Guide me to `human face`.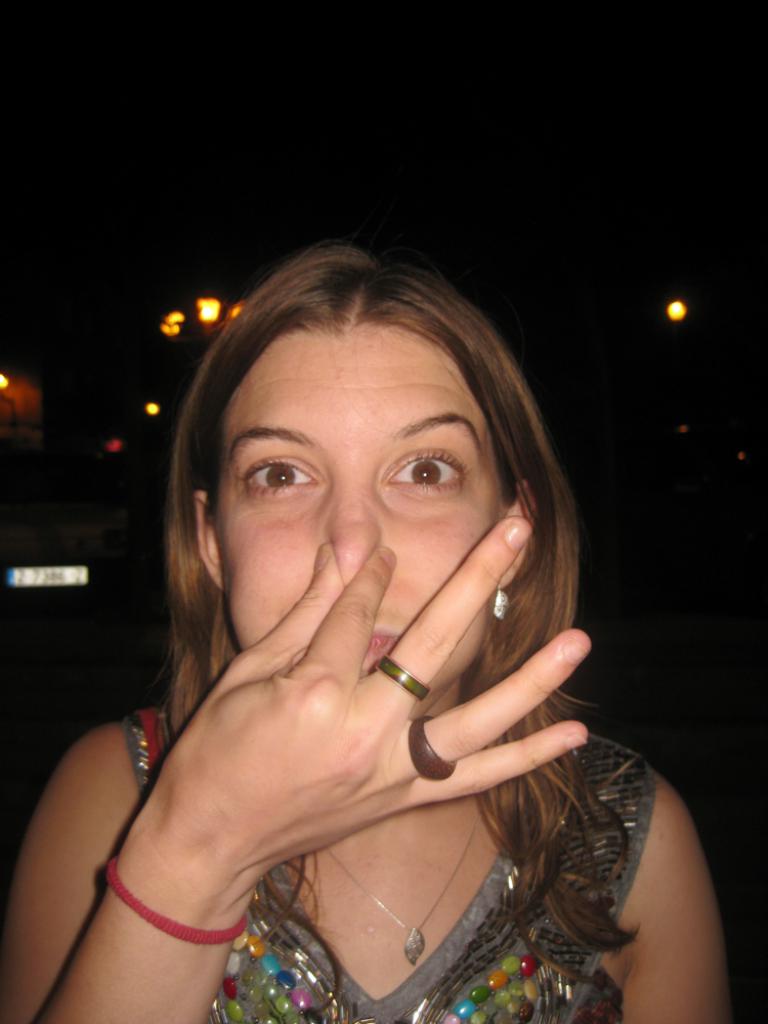
Guidance: {"x1": 220, "y1": 327, "x2": 502, "y2": 723}.
